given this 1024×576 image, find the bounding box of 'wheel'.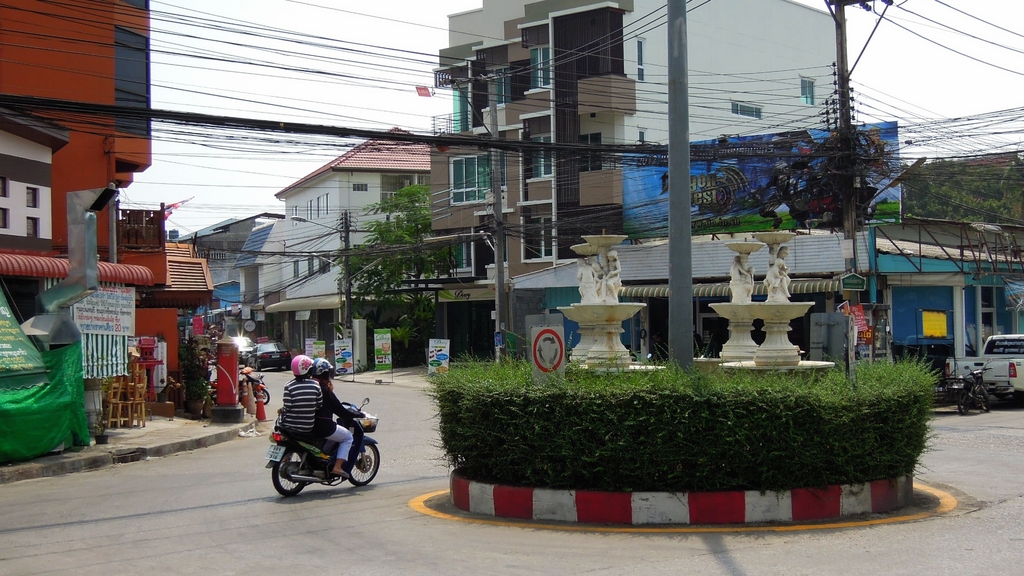
detection(977, 388, 989, 413).
